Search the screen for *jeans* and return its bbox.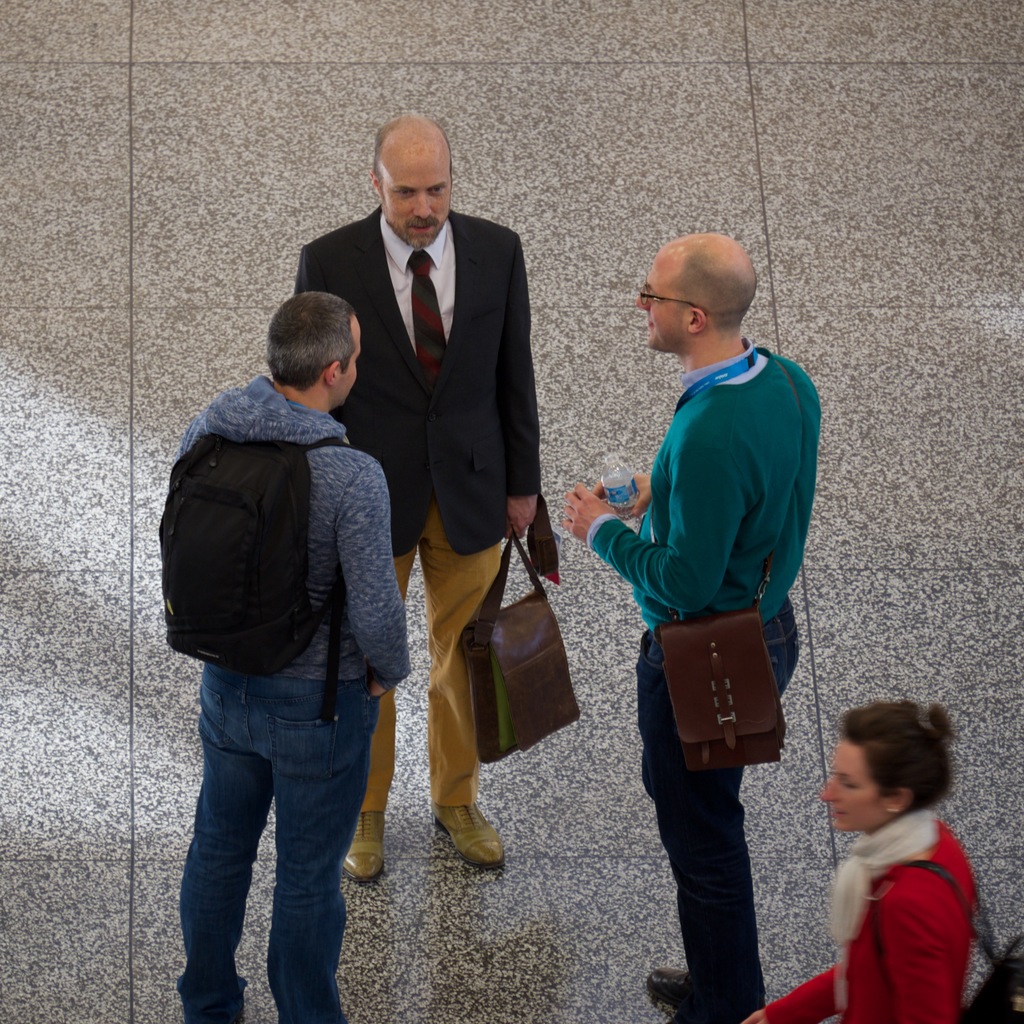
Found: 164:627:378:1023.
